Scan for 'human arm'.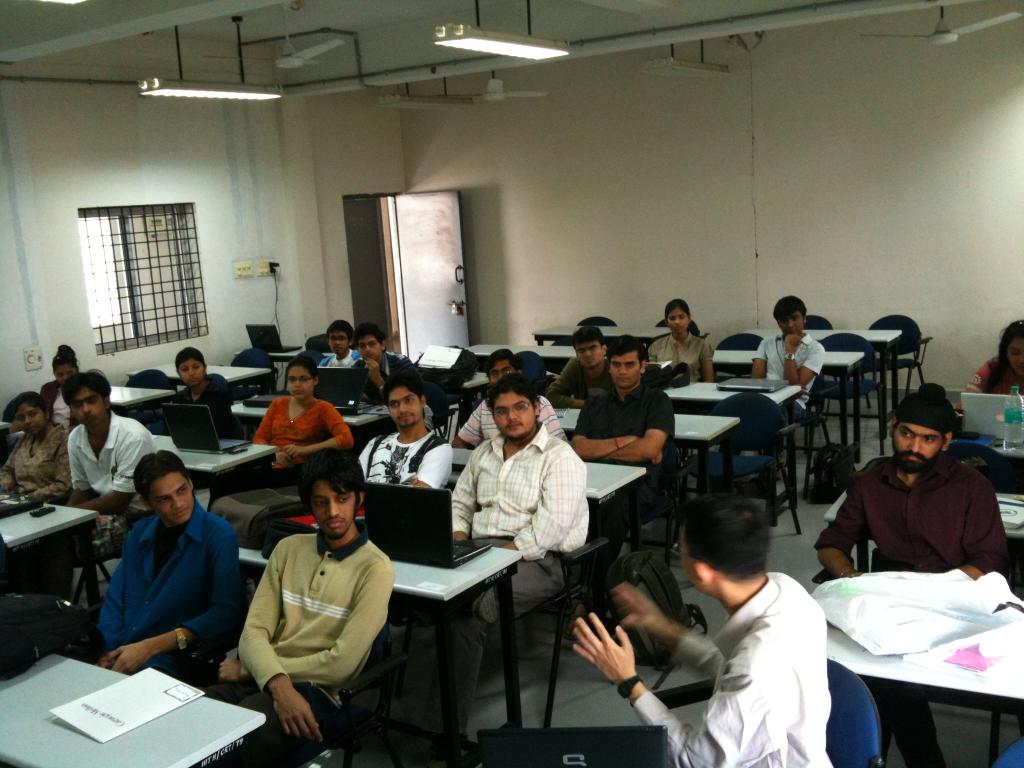
Scan result: bbox=[276, 405, 356, 458].
